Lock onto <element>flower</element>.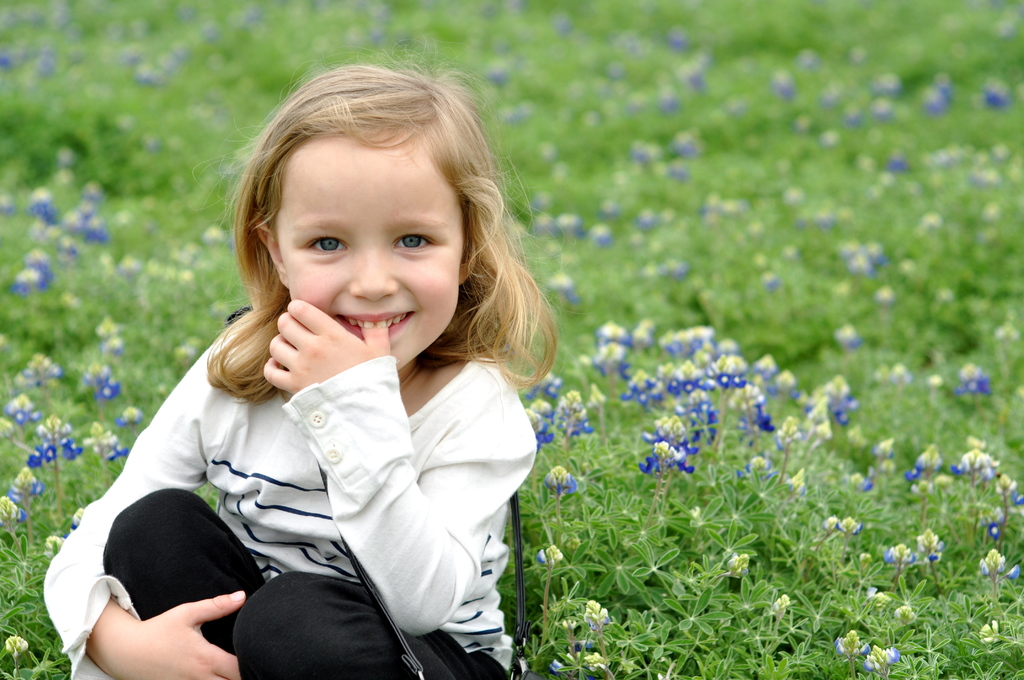
Locked: left=808, top=400, right=840, bottom=441.
